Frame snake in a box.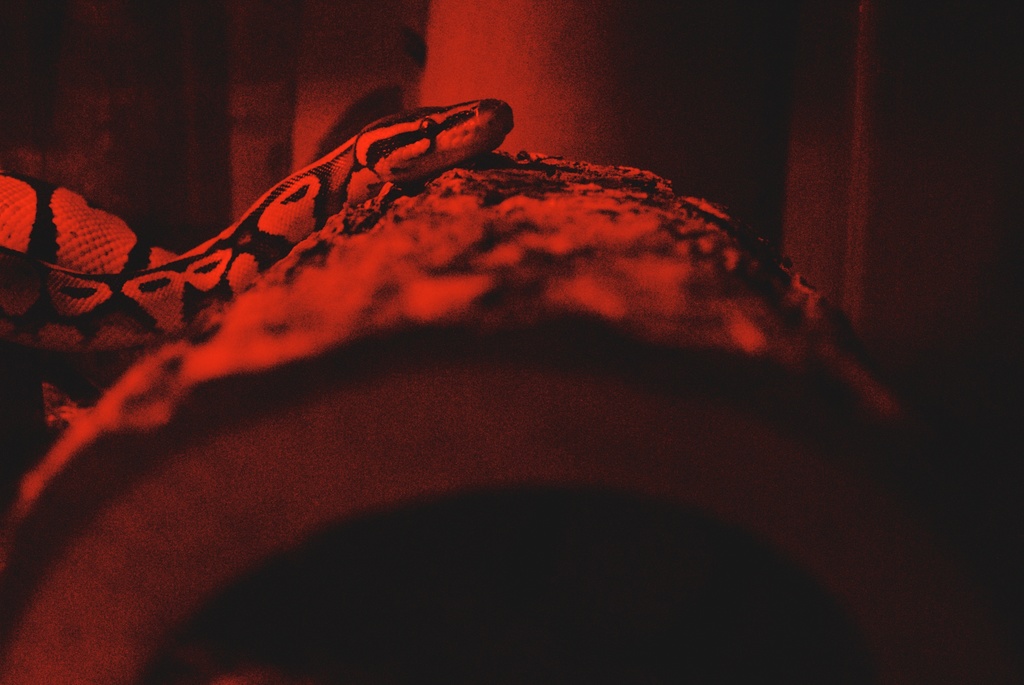
l=0, t=92, r=520, b=403.
